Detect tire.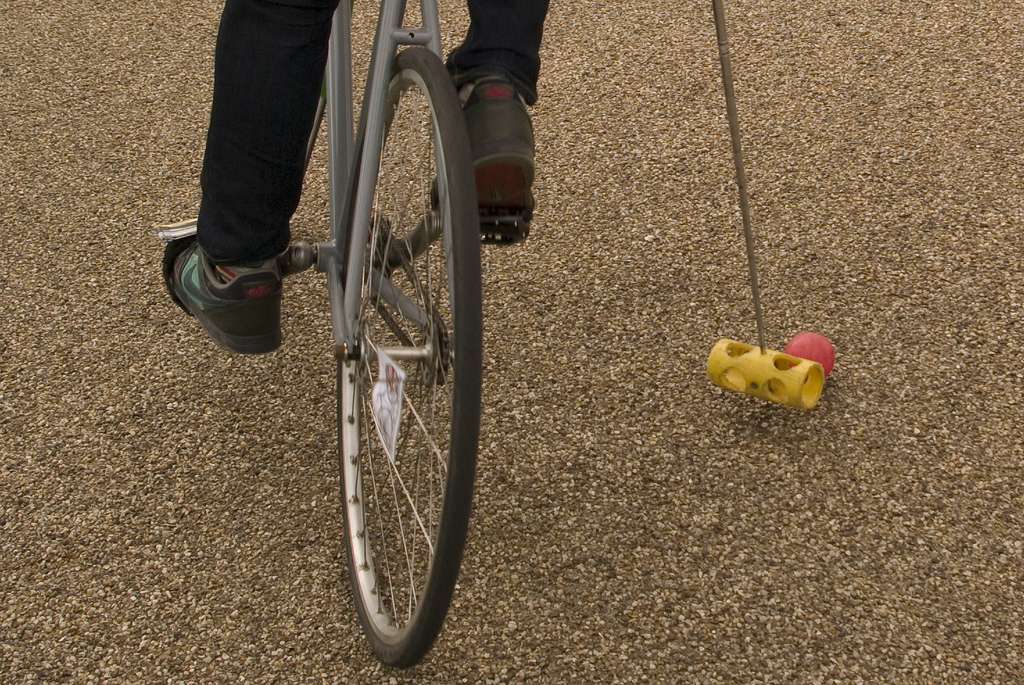
Detected at left=271, top=77, right=478, bottom=670.
